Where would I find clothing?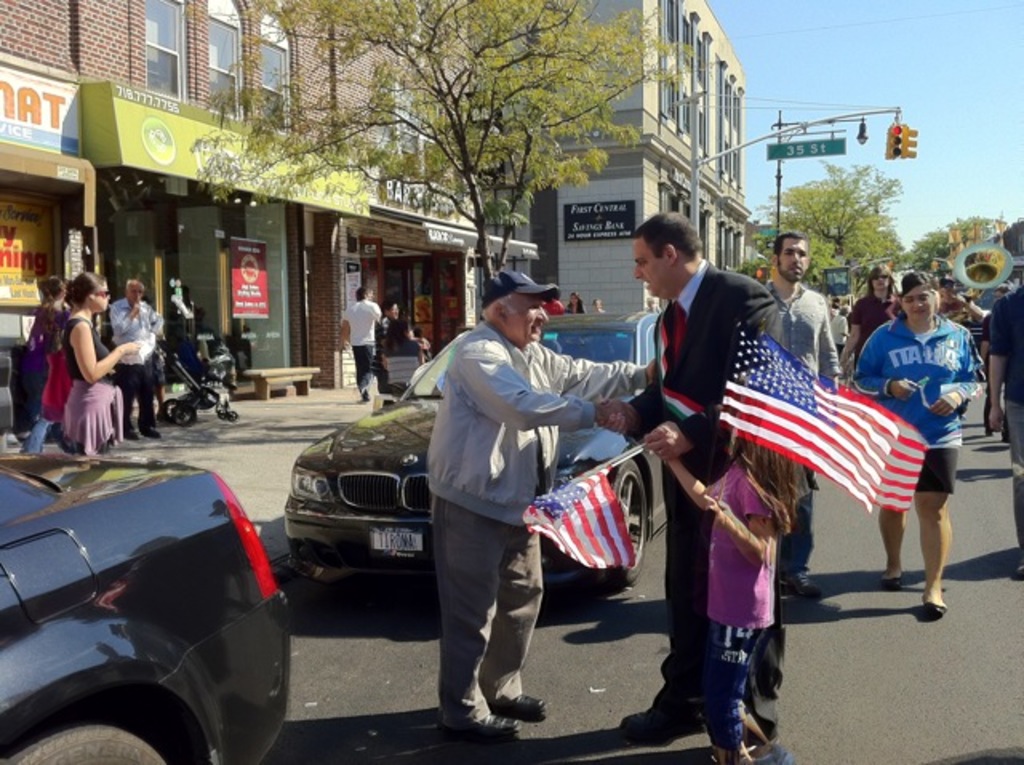
At crop(979, 312, 994, 423).
